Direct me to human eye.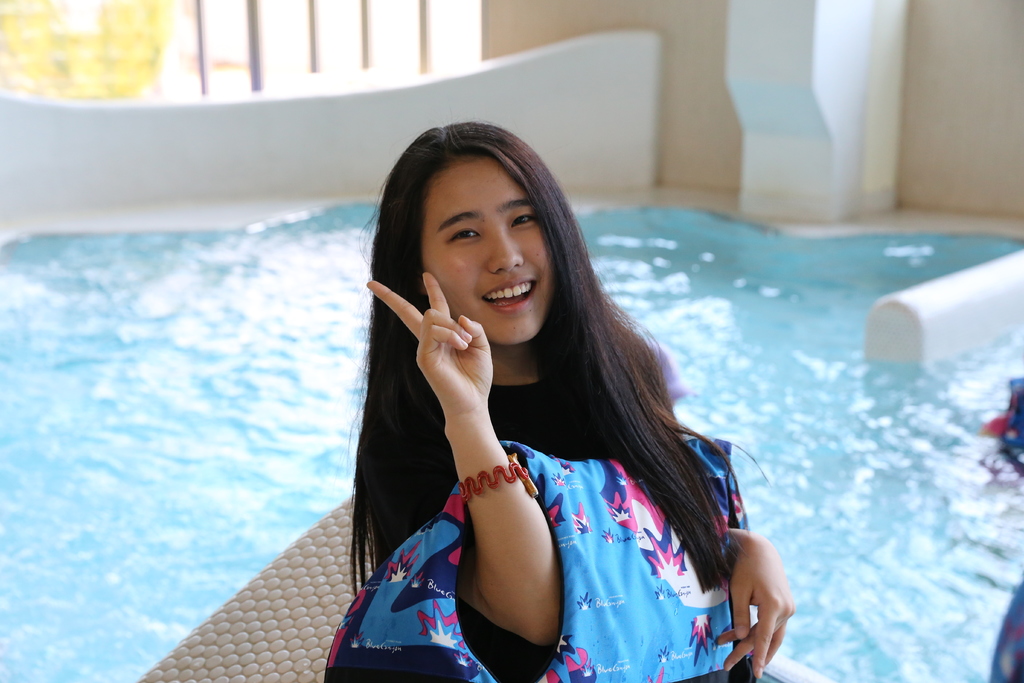
Direction: box(507, 210, 541, 230).
